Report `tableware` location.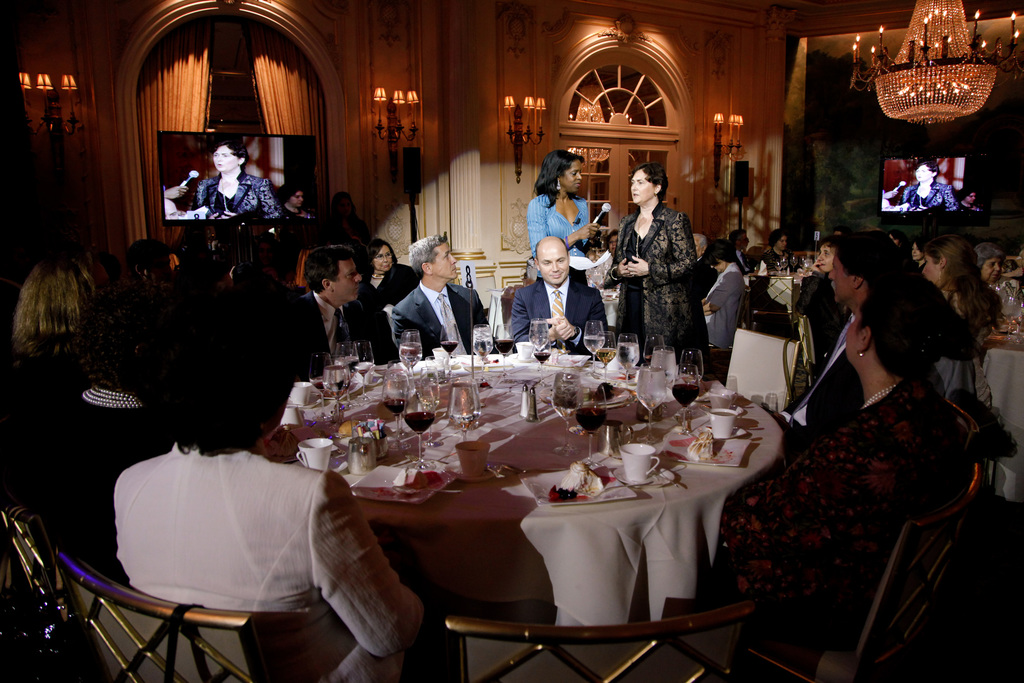
Report: [left=381, top=370, right=411, bottom=438].
